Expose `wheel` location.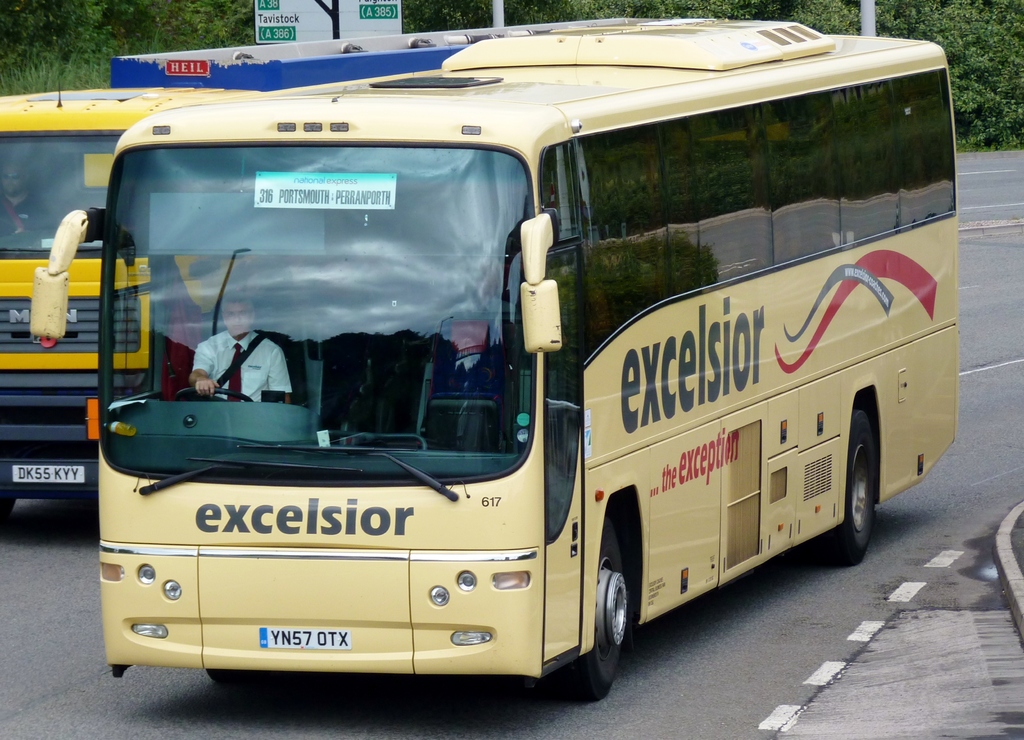
Exposed at select_region(204, 669, 275, 681).
